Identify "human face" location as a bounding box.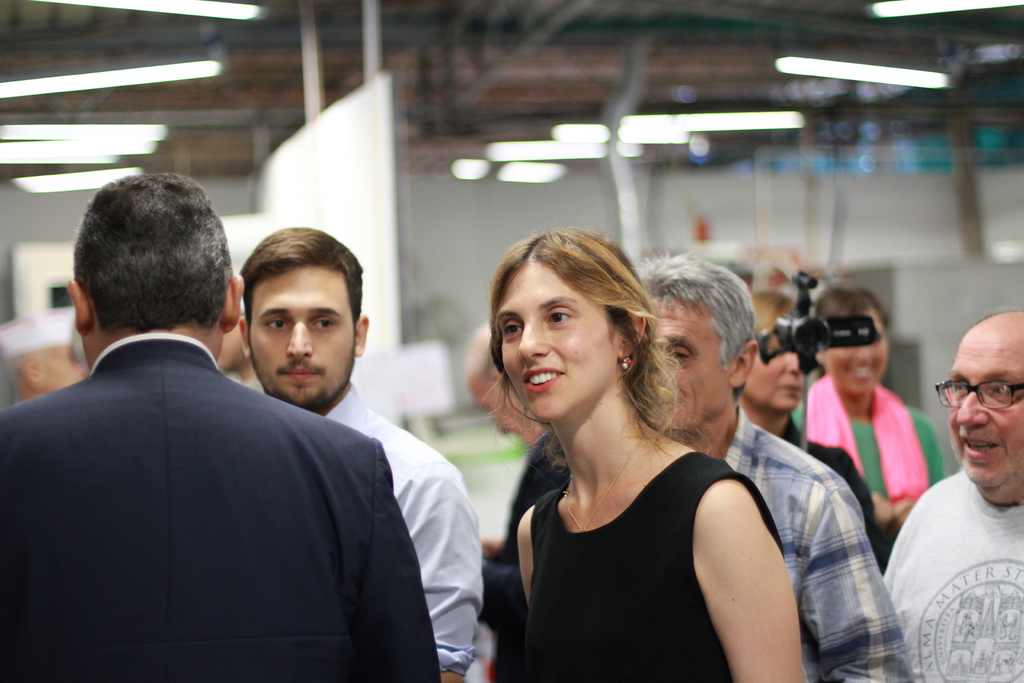
<region>643, 287, 726, 432</region>.
